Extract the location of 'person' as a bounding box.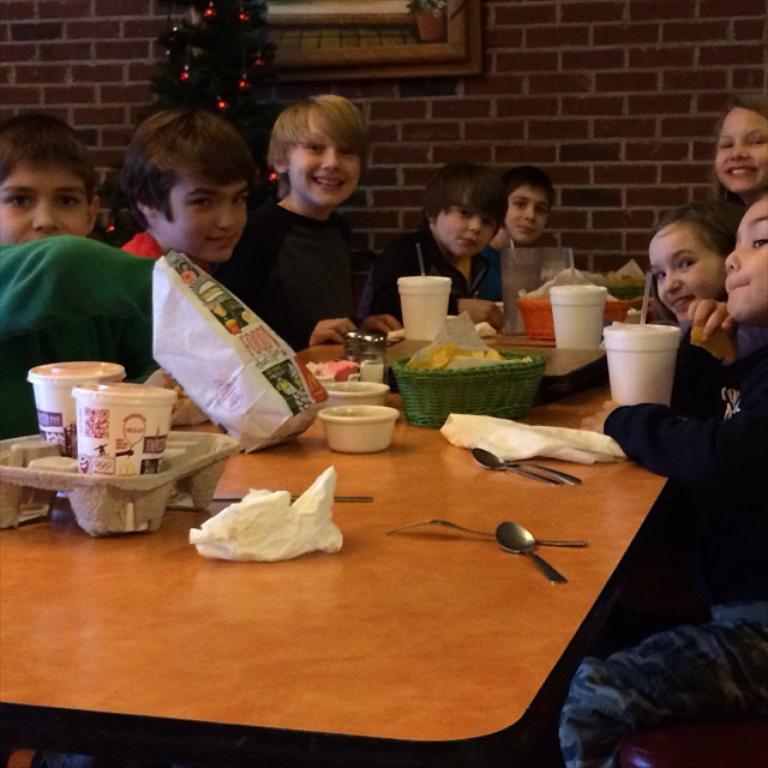
[568,191,767,767].
